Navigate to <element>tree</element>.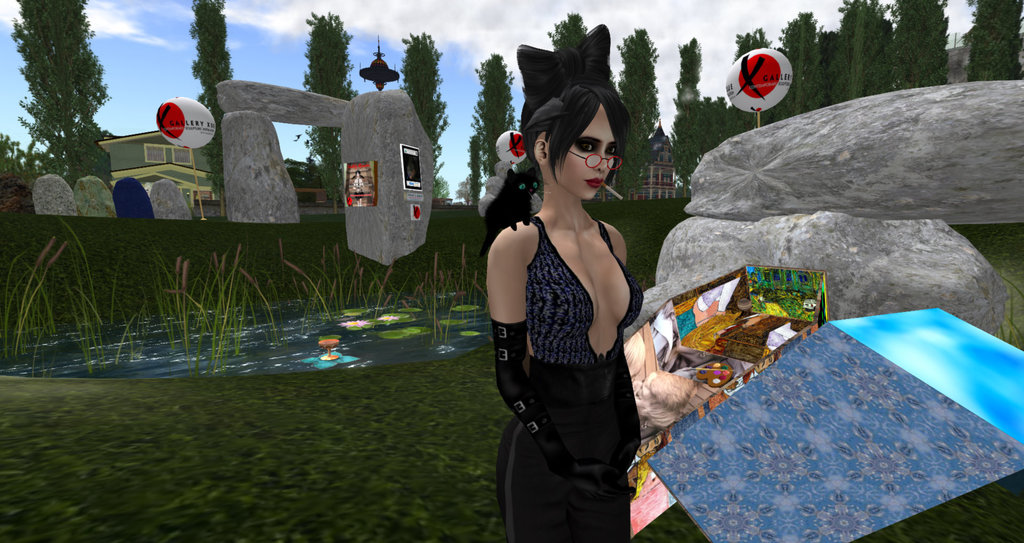
Navigation target: left=16, top=3, right=106, bottom=185.
